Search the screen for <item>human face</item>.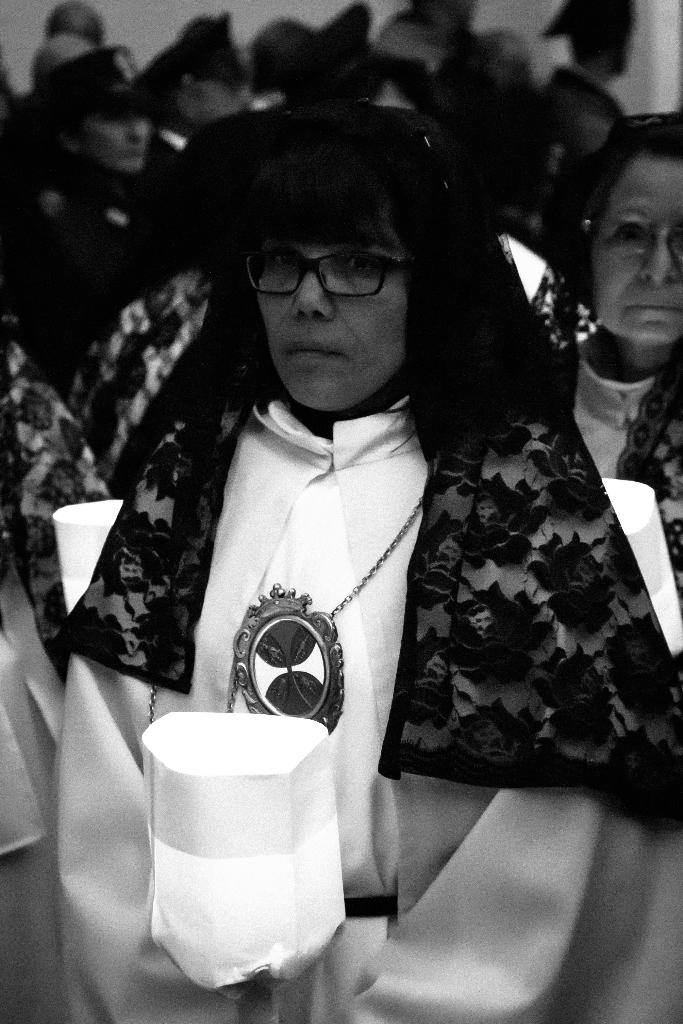
Found at (81, 109, 140, 173).
